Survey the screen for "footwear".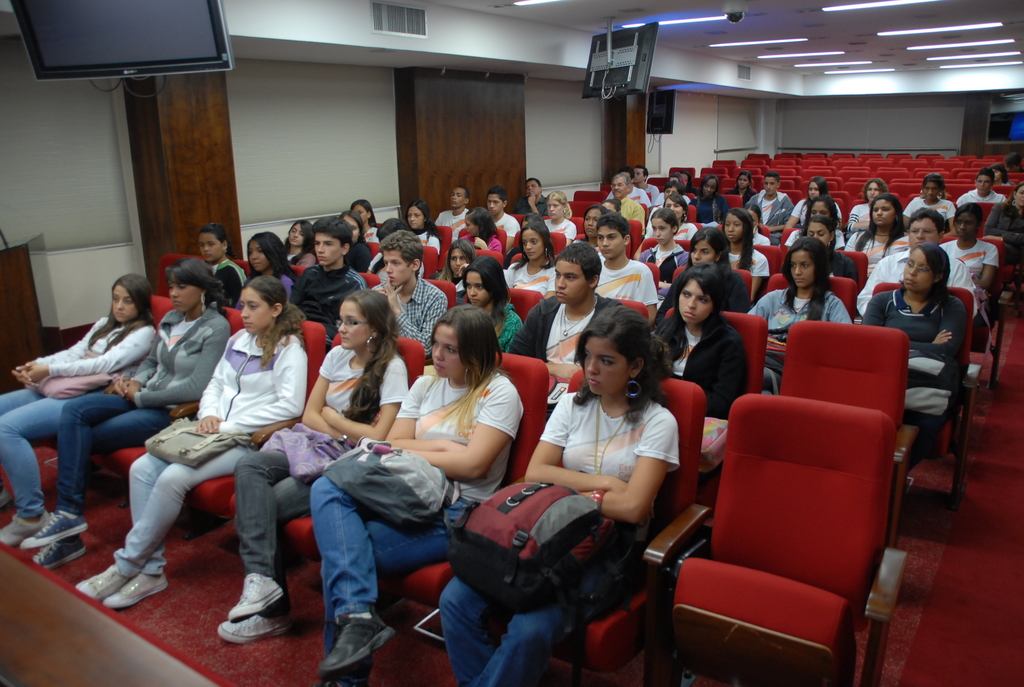
Survey found: [2, 488, 11, 506].
